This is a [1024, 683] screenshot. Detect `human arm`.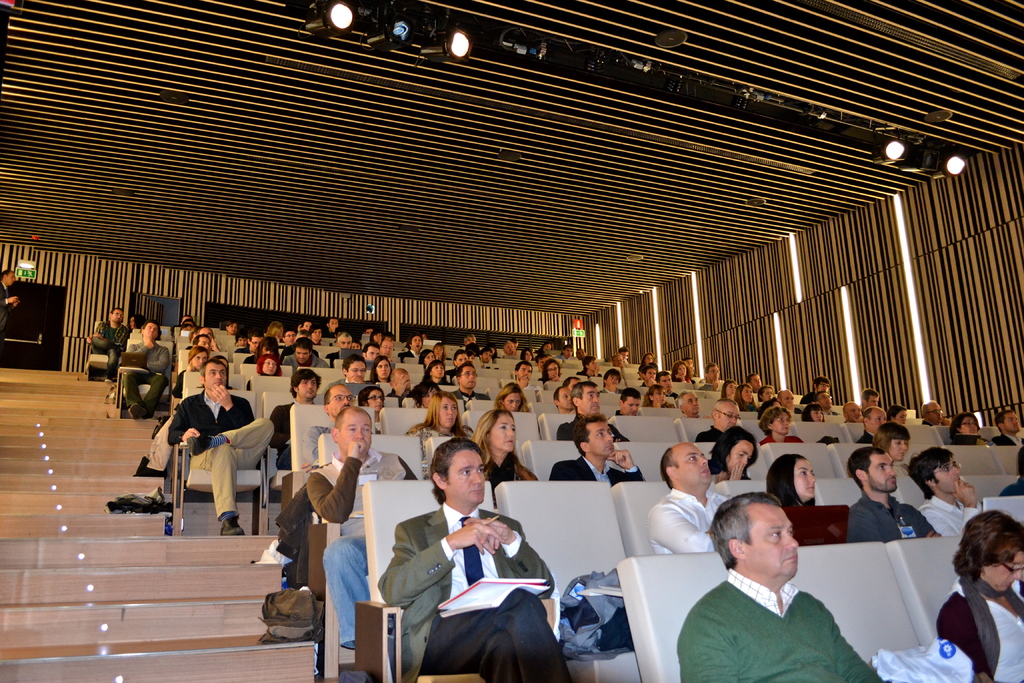
(548, 374, 564, 383).
